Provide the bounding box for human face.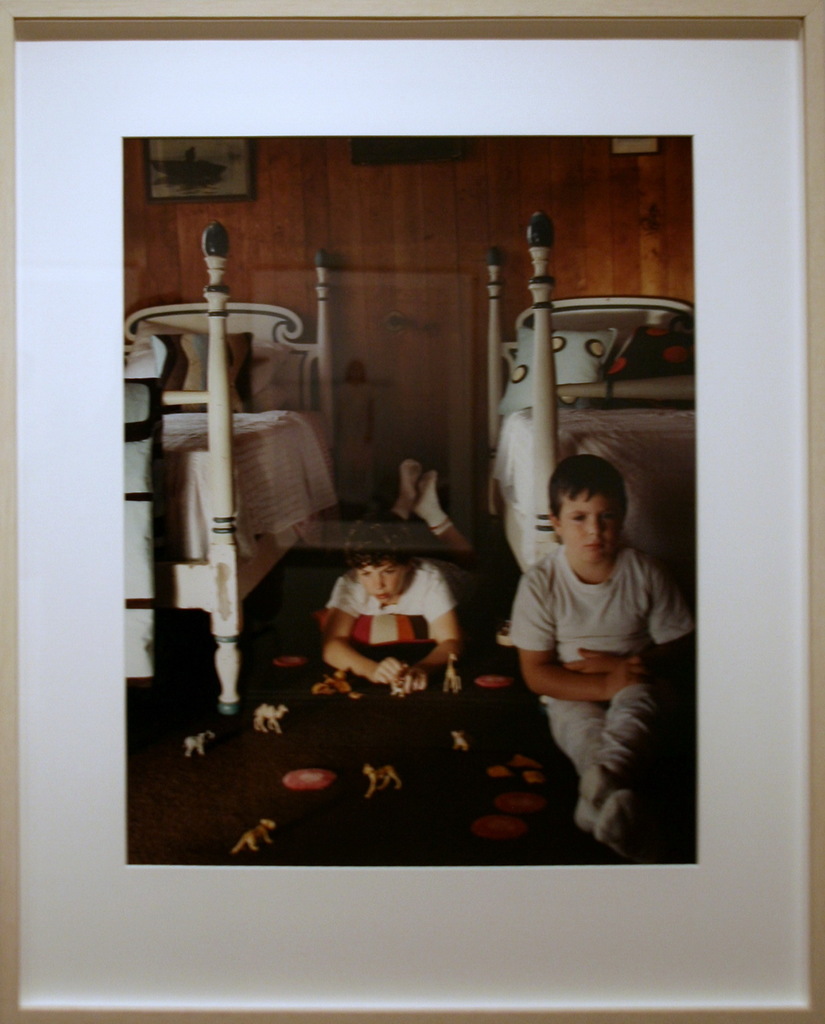
<box>358,561,406,604</box>.
